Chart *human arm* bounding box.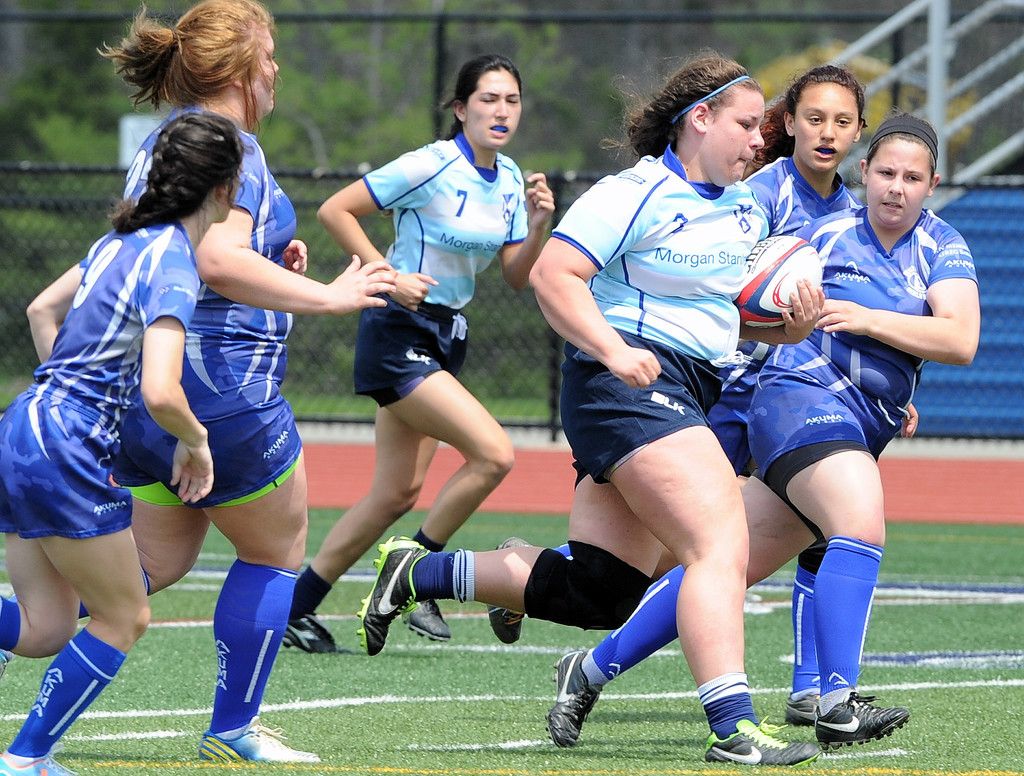
Charted: locate(735, 181, 821, 340).
